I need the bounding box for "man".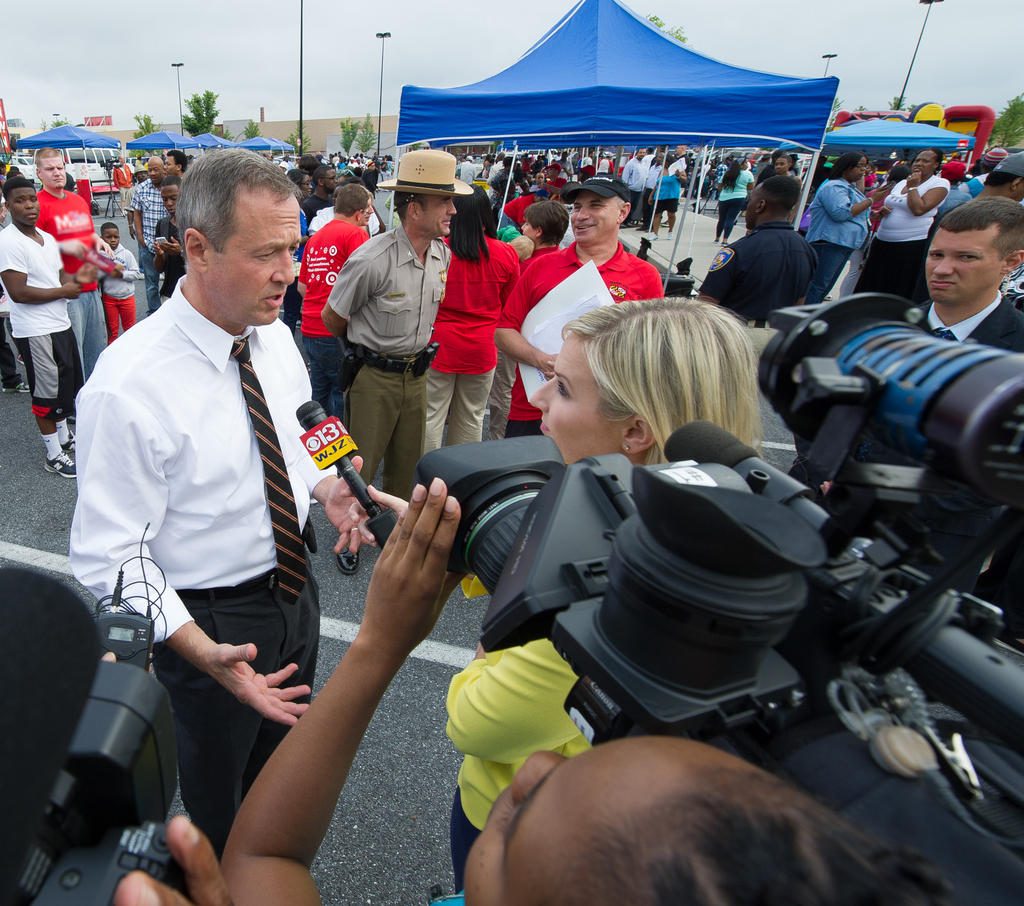
Here it is: box(124, 156, 179, 314).
